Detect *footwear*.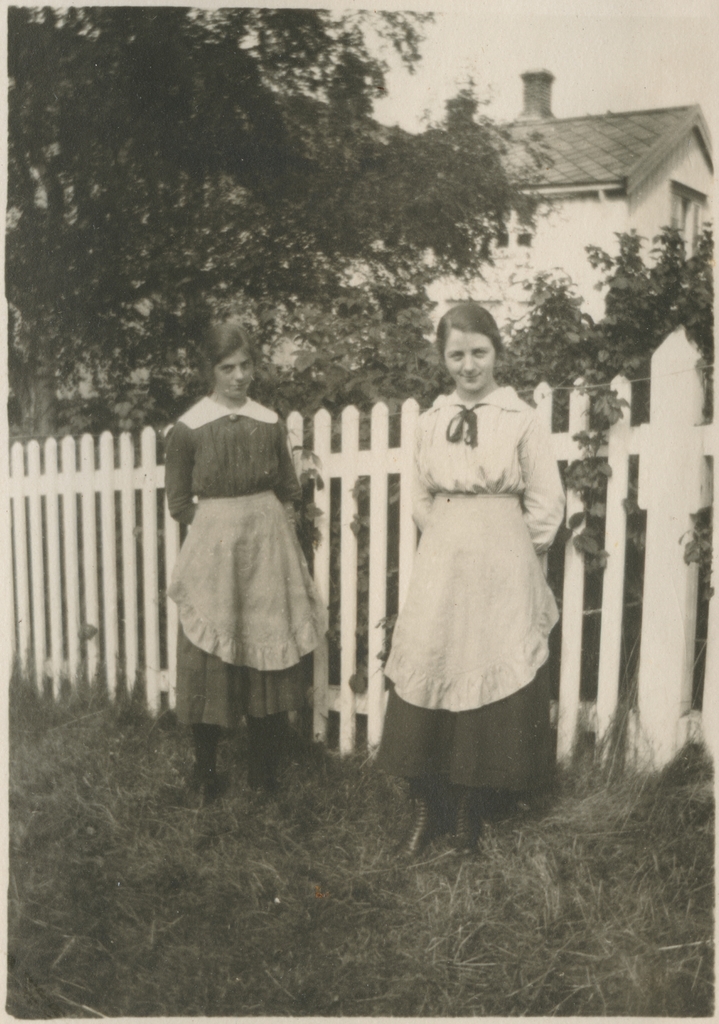
Detected at x1=242, y1=777, x2=275, y2=811.
